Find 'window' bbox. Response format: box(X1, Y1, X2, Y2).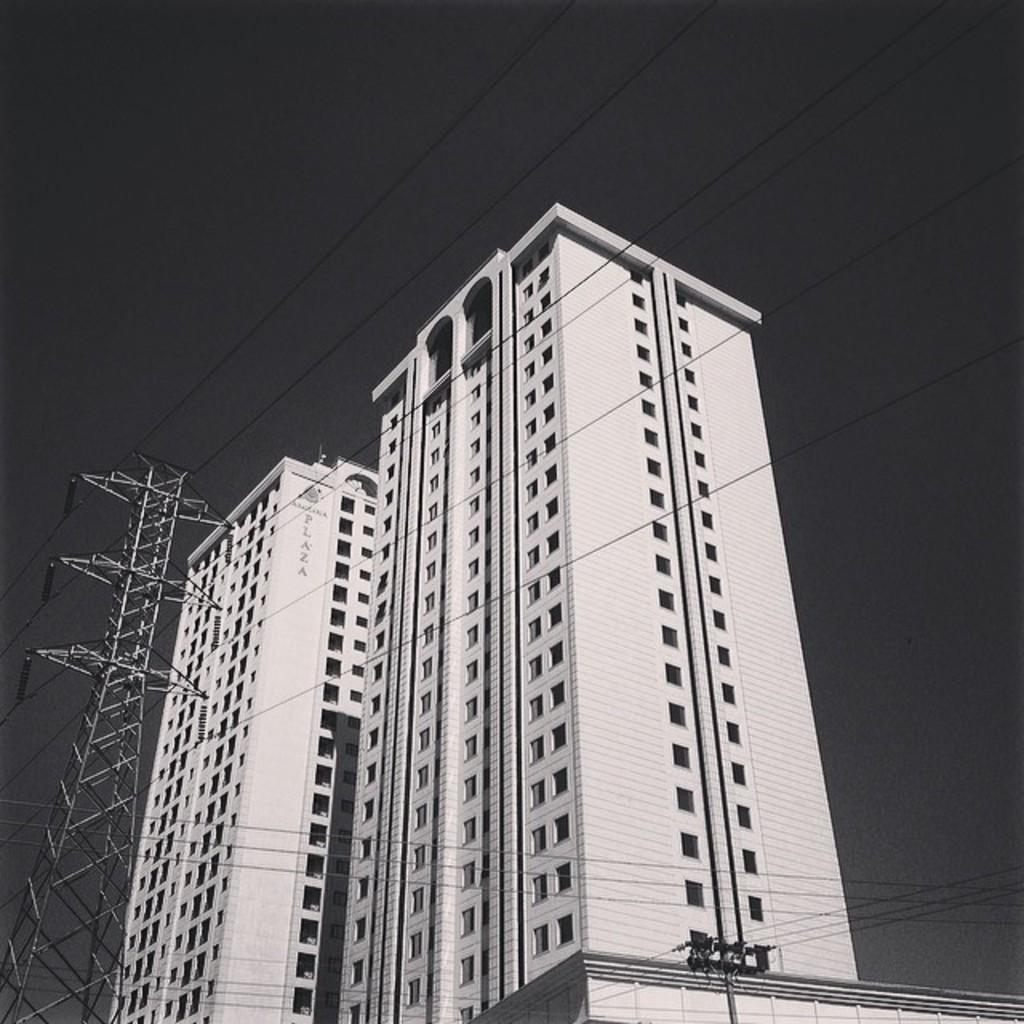
box(731, 762, 746, 786).
